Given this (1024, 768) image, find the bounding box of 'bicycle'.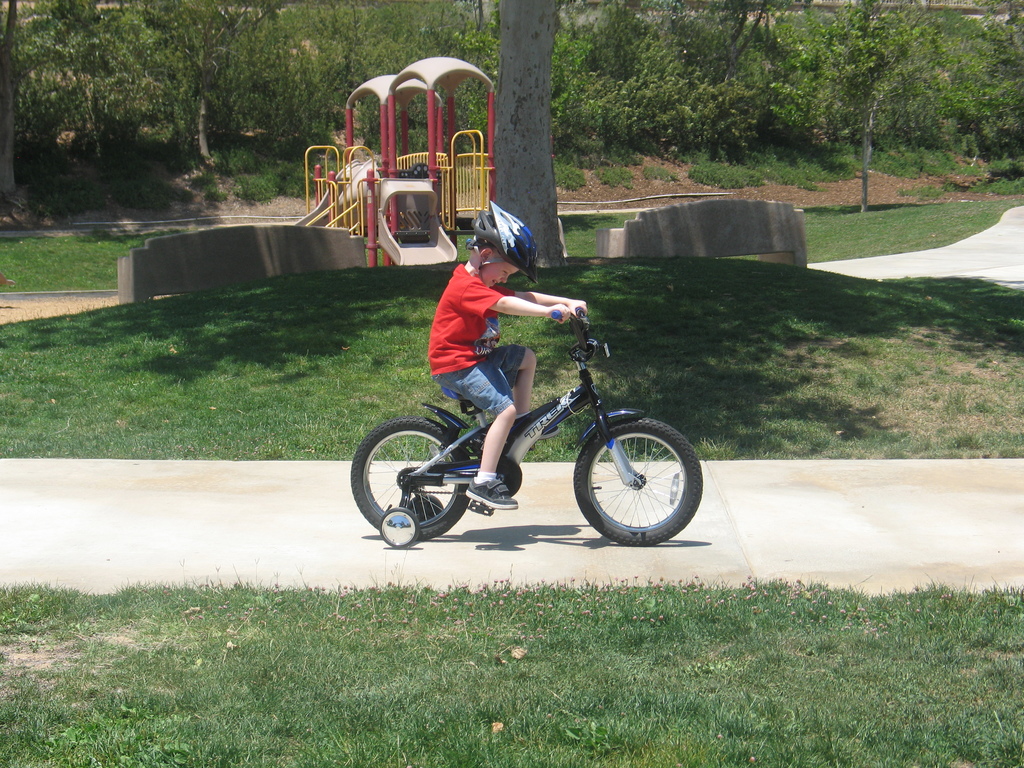
342:310:716:557.
